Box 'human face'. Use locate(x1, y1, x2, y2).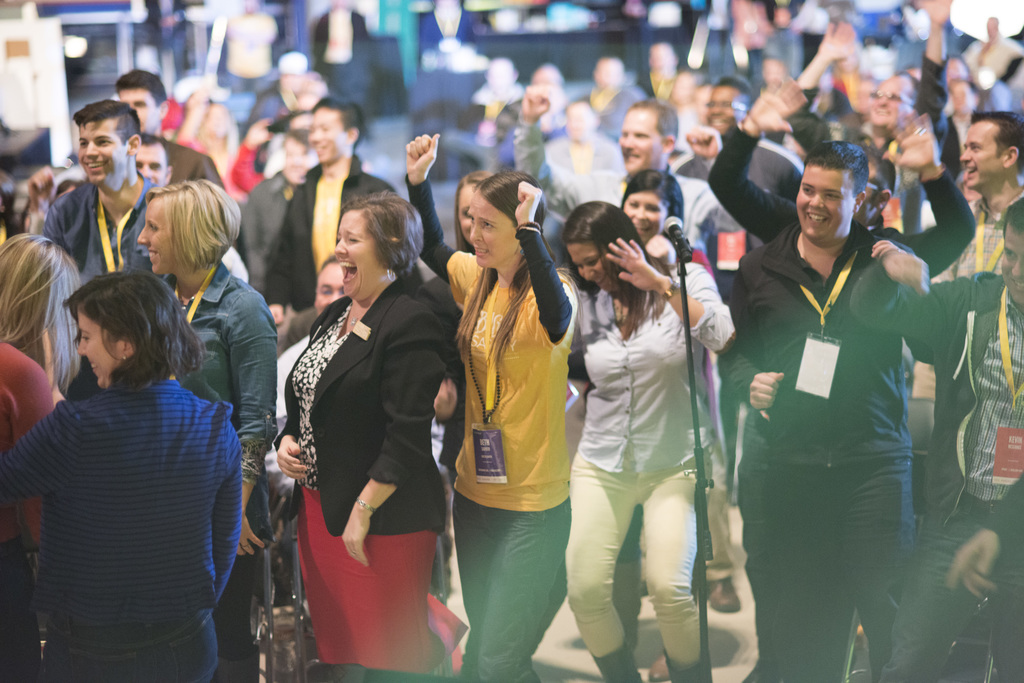
locate(462, 192, 520, 265).
